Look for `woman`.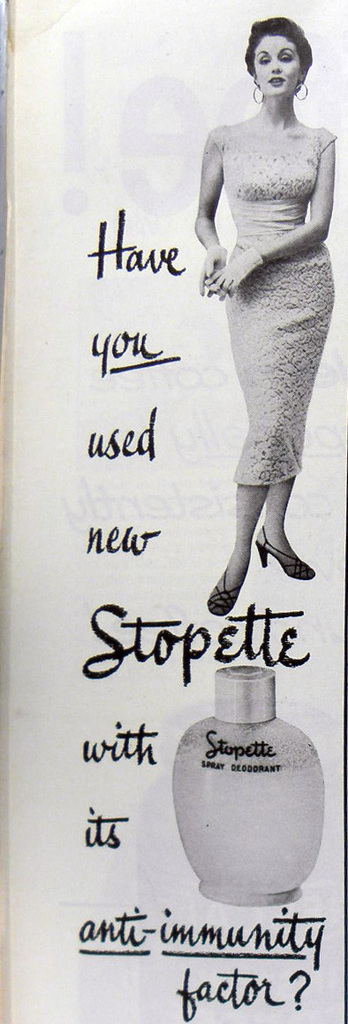
Found: locate(175, 20, 341, 596).
